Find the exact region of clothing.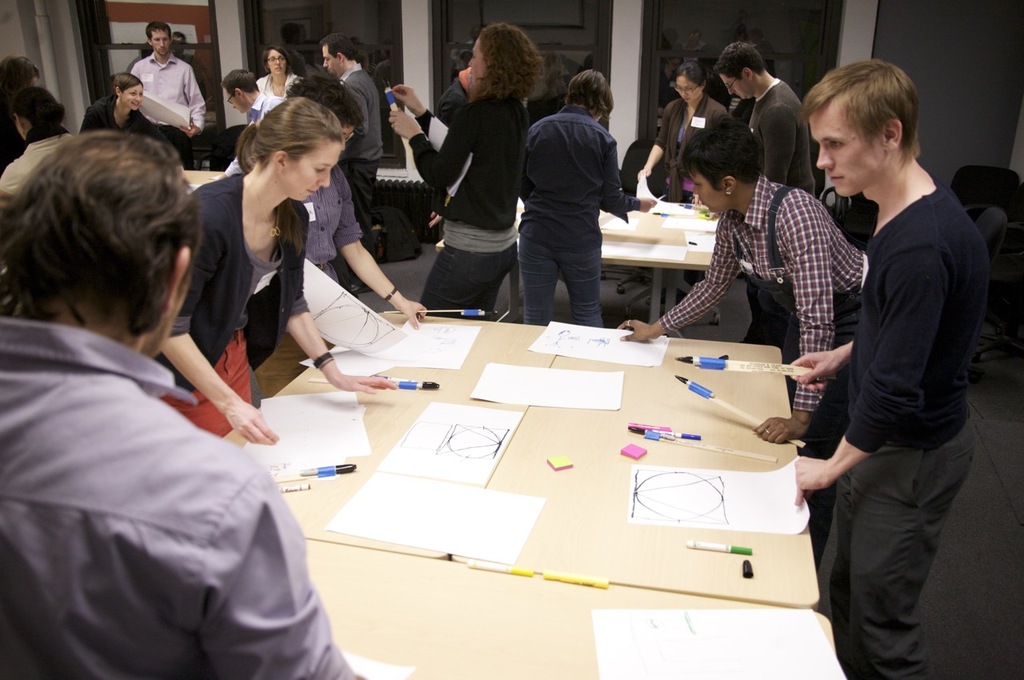
Exact region: Rect(153, 174, 313, 446).
